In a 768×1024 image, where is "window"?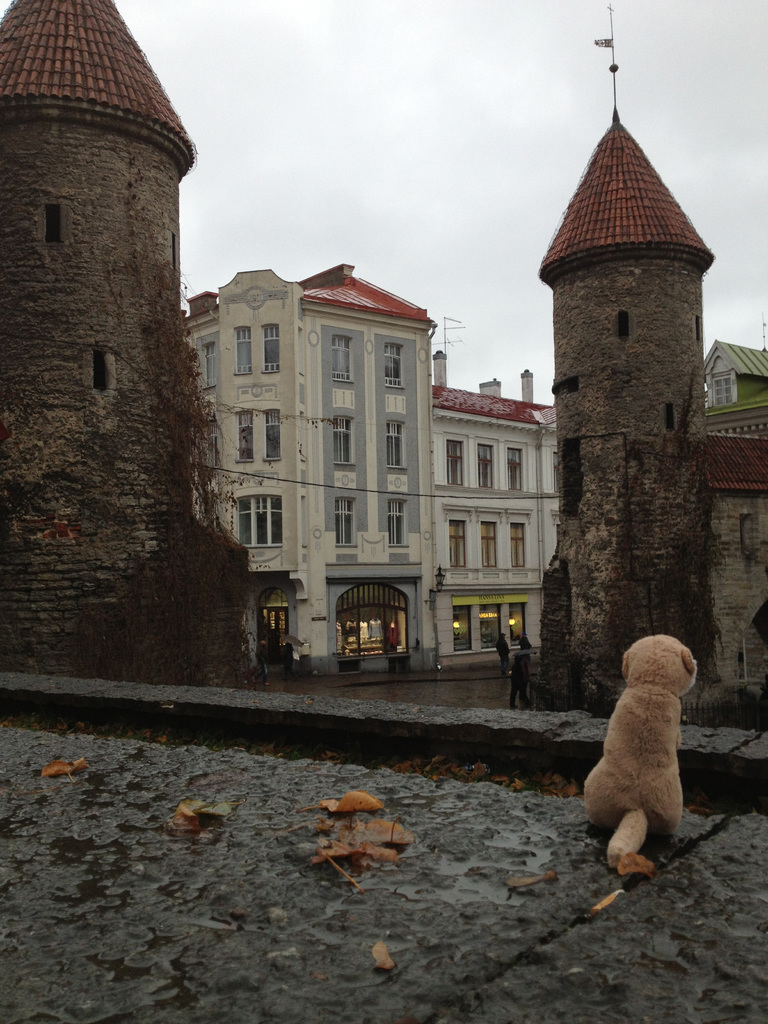
[508,447,520,490].
